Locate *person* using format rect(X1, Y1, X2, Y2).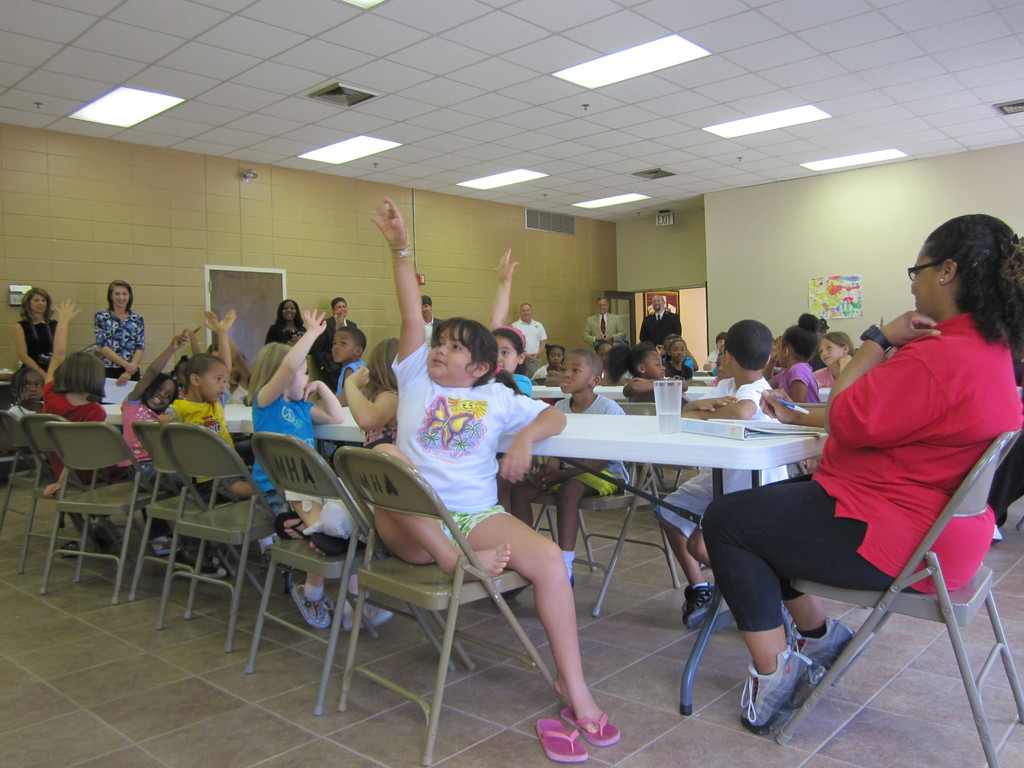
rect(663, 327, 701, 371).
